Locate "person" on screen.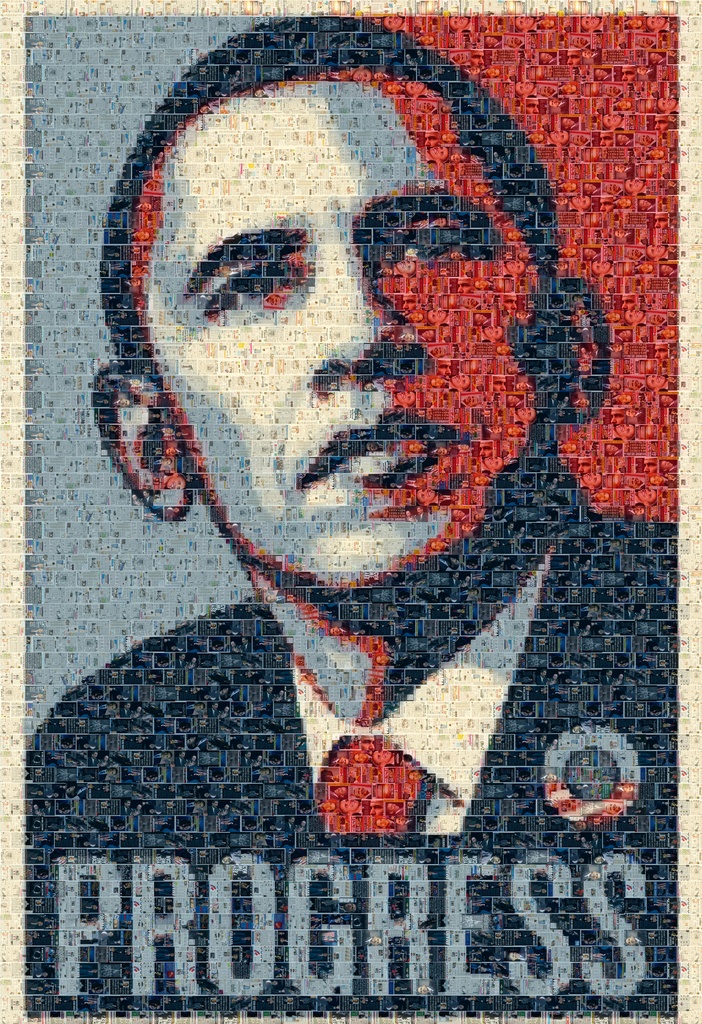
On screen at pyautogui.locateOnScreen(28, 20, 671, 863).
